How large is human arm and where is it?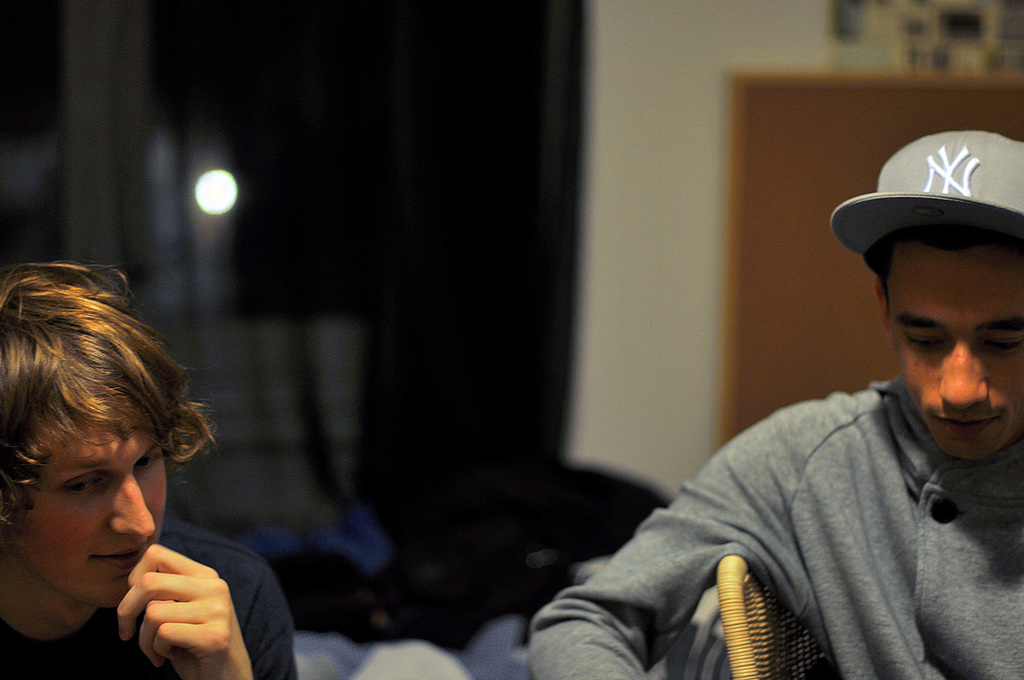
Bounding box: {"x1": 527, "y1": 403, "x2": 799, "y2": 679}.
